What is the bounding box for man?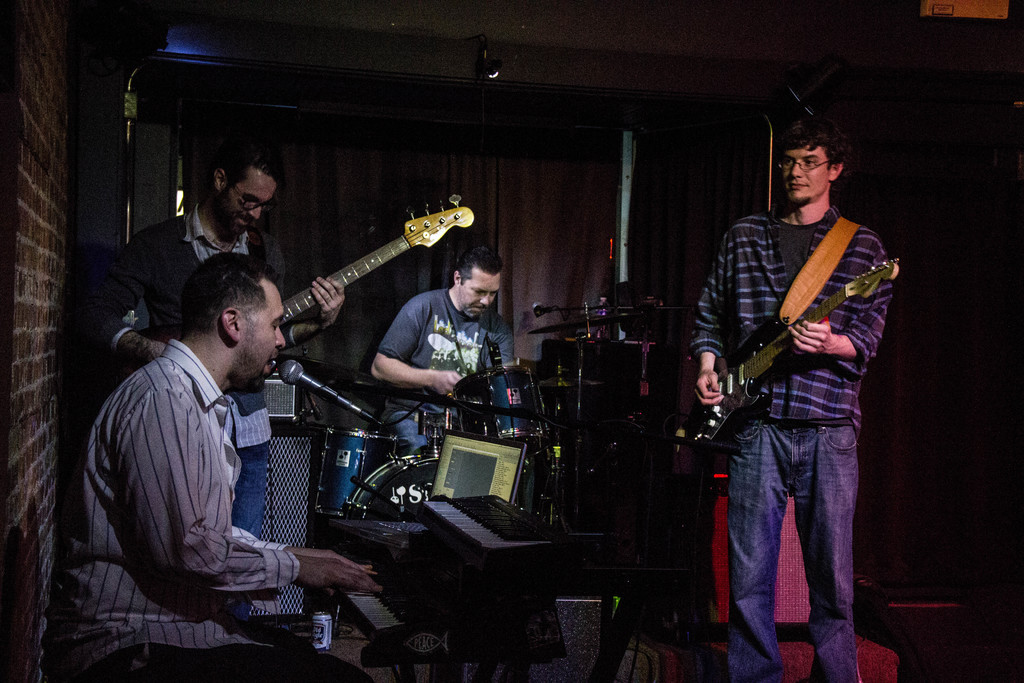
81 145 344 542.
